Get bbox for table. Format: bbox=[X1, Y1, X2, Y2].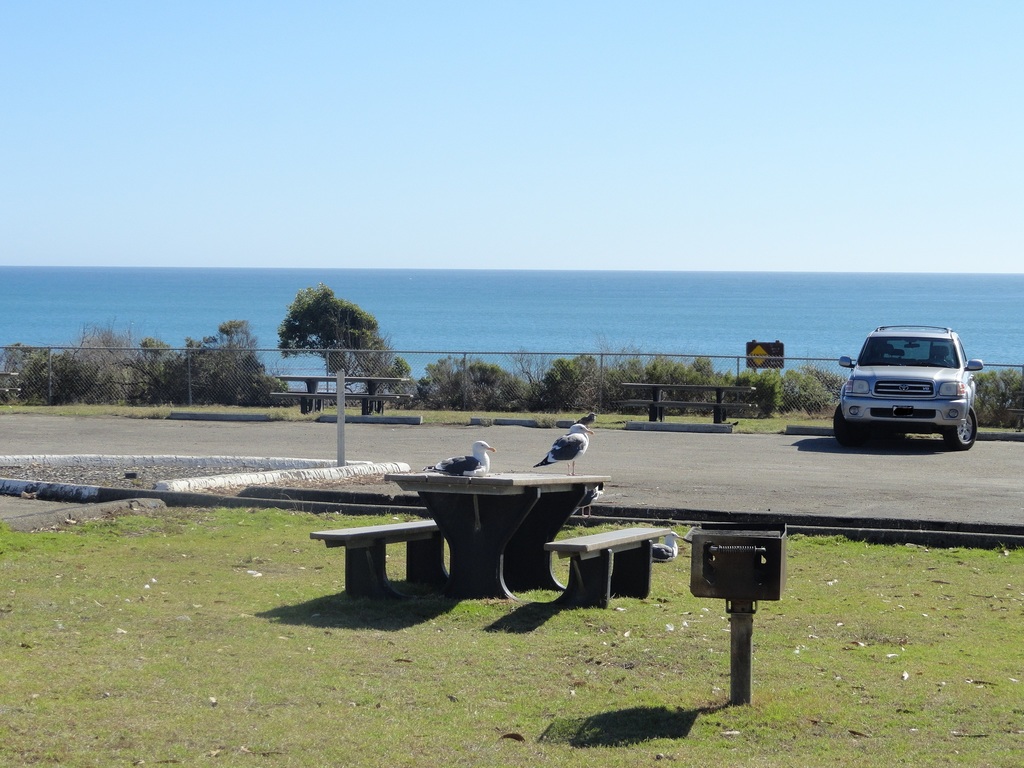
bbox=[334, 470, 582, 593].
